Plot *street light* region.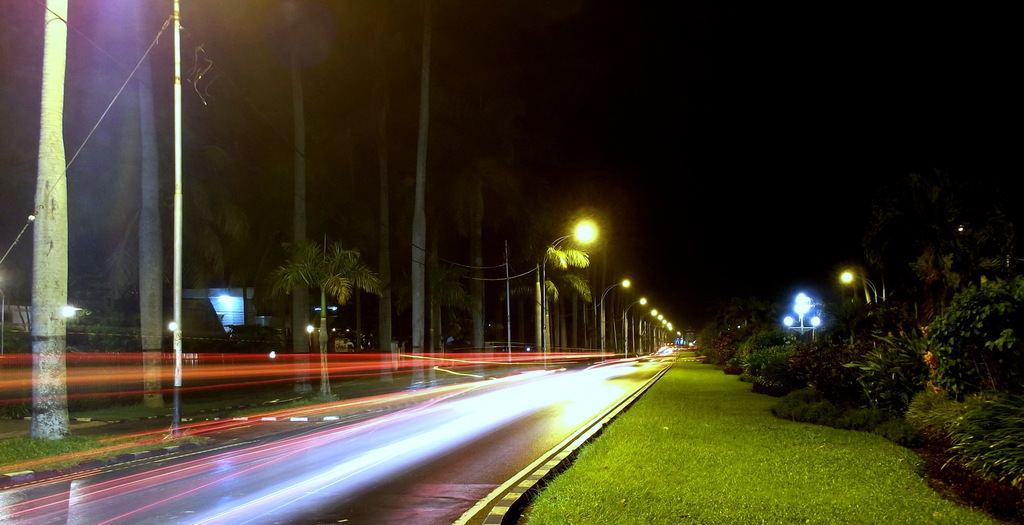
Plotted at 838, 259, 884, 304.
